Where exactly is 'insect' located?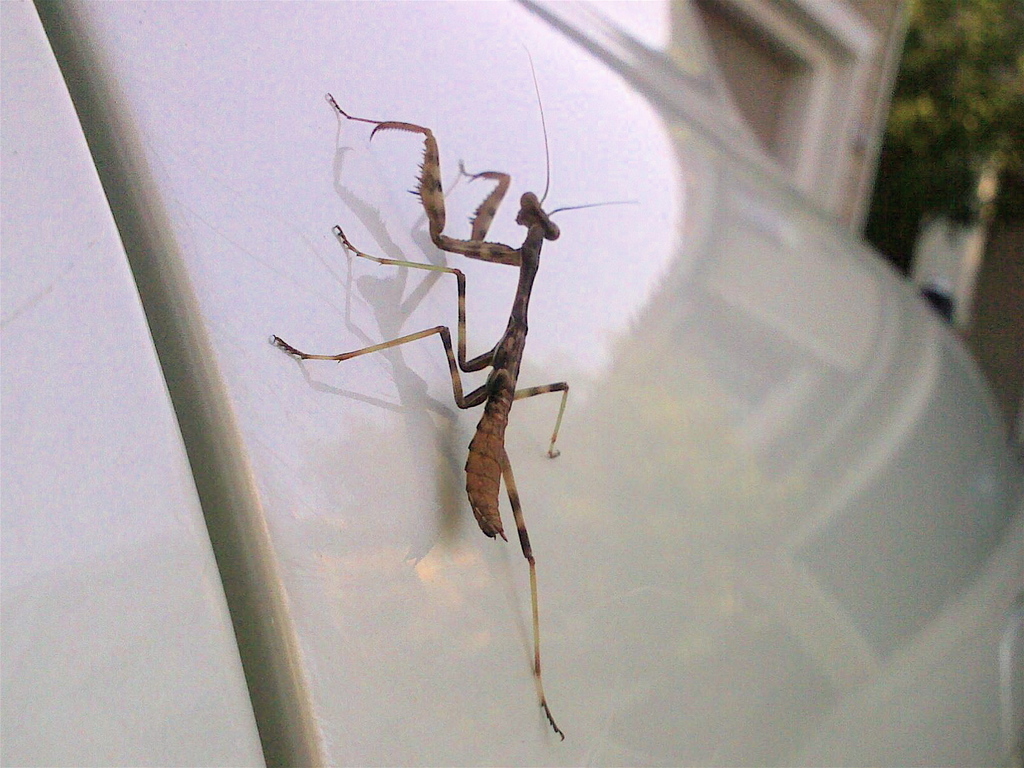
Its bounding box is [268, 47, 643, 744].
